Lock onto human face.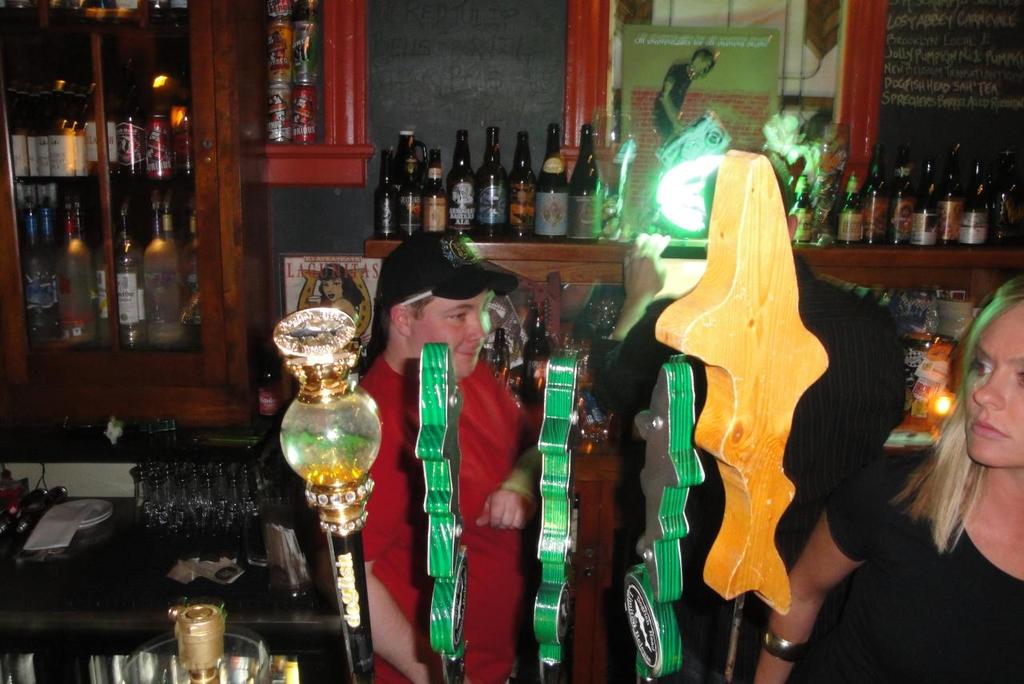
Locked: (x1=411, y1=291, x2=490, y2=379).
